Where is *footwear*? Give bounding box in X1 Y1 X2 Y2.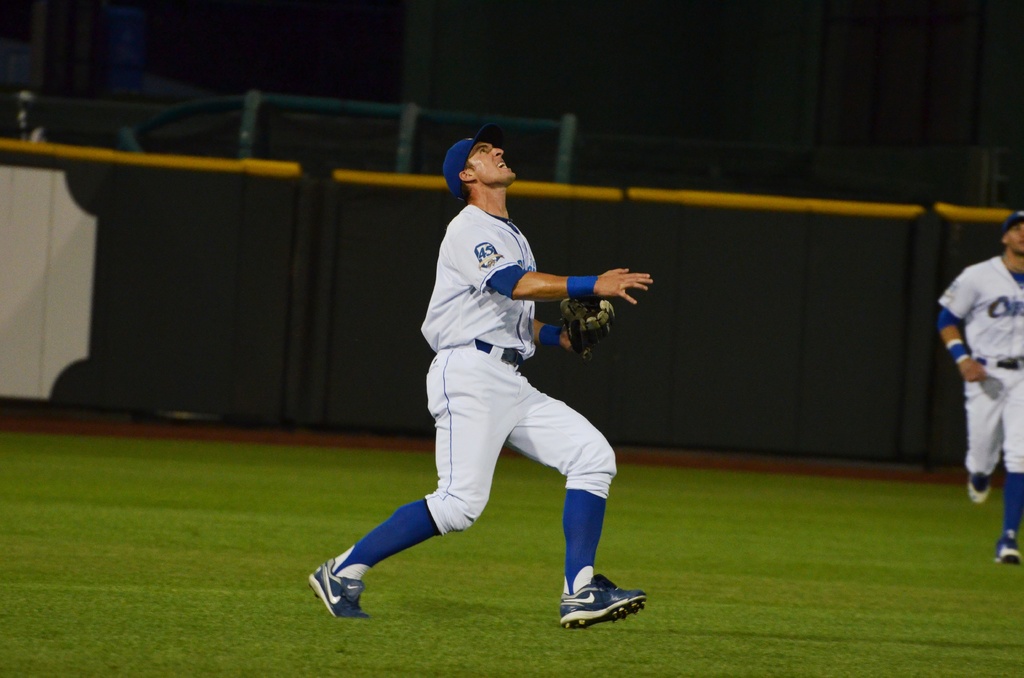
995 533 1022 564.
